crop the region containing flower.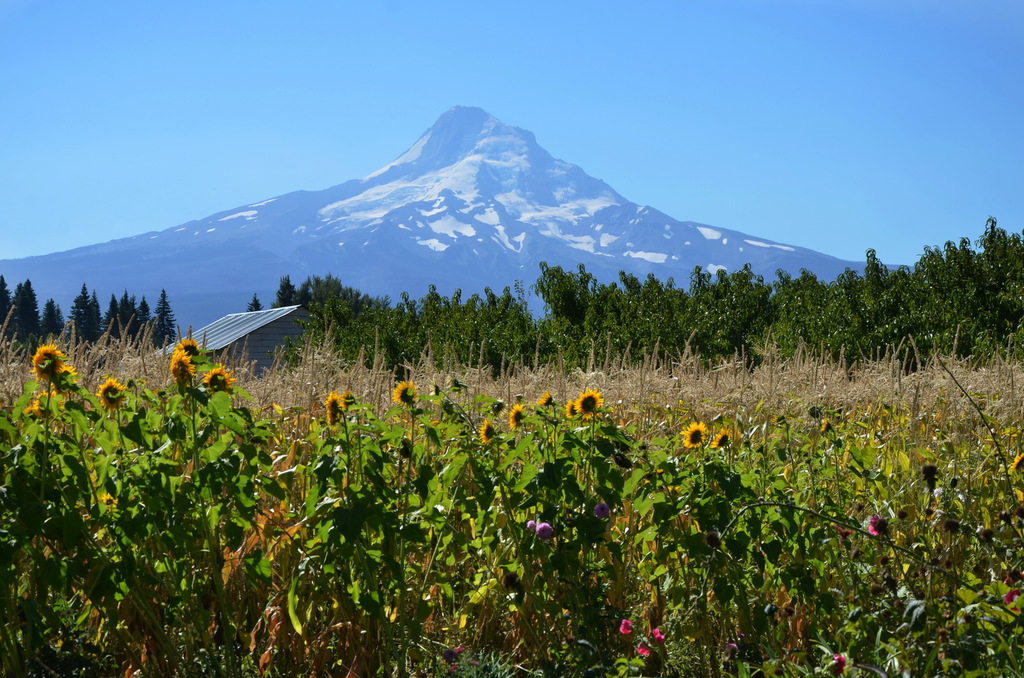
Crop region: 100 490 118 512.
